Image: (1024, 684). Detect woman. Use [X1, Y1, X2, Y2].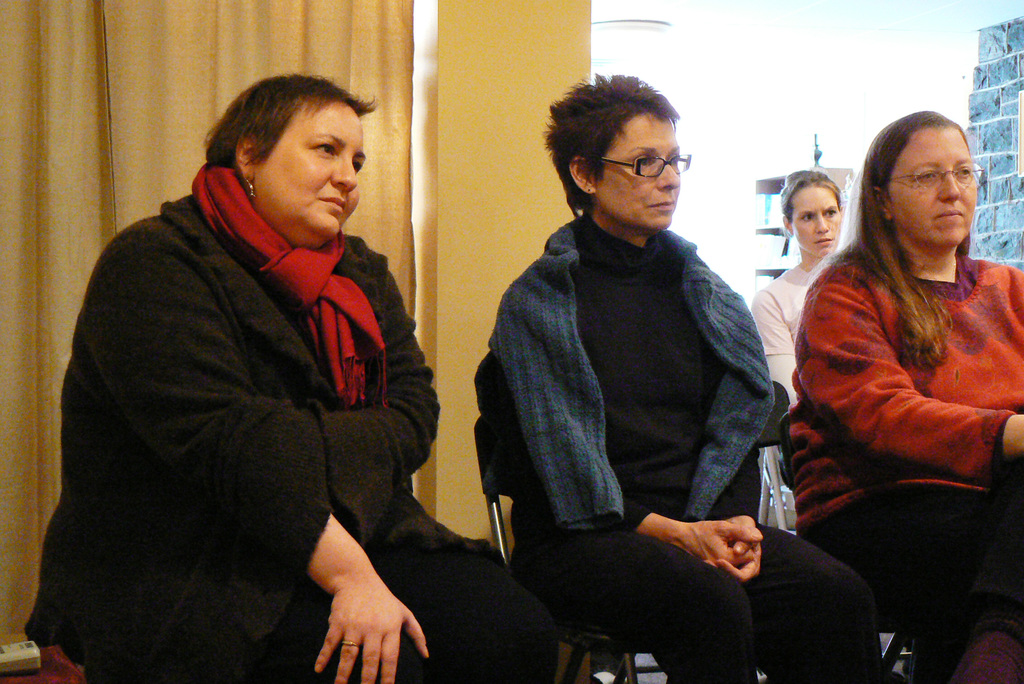
[28, 68, 560, 683].
